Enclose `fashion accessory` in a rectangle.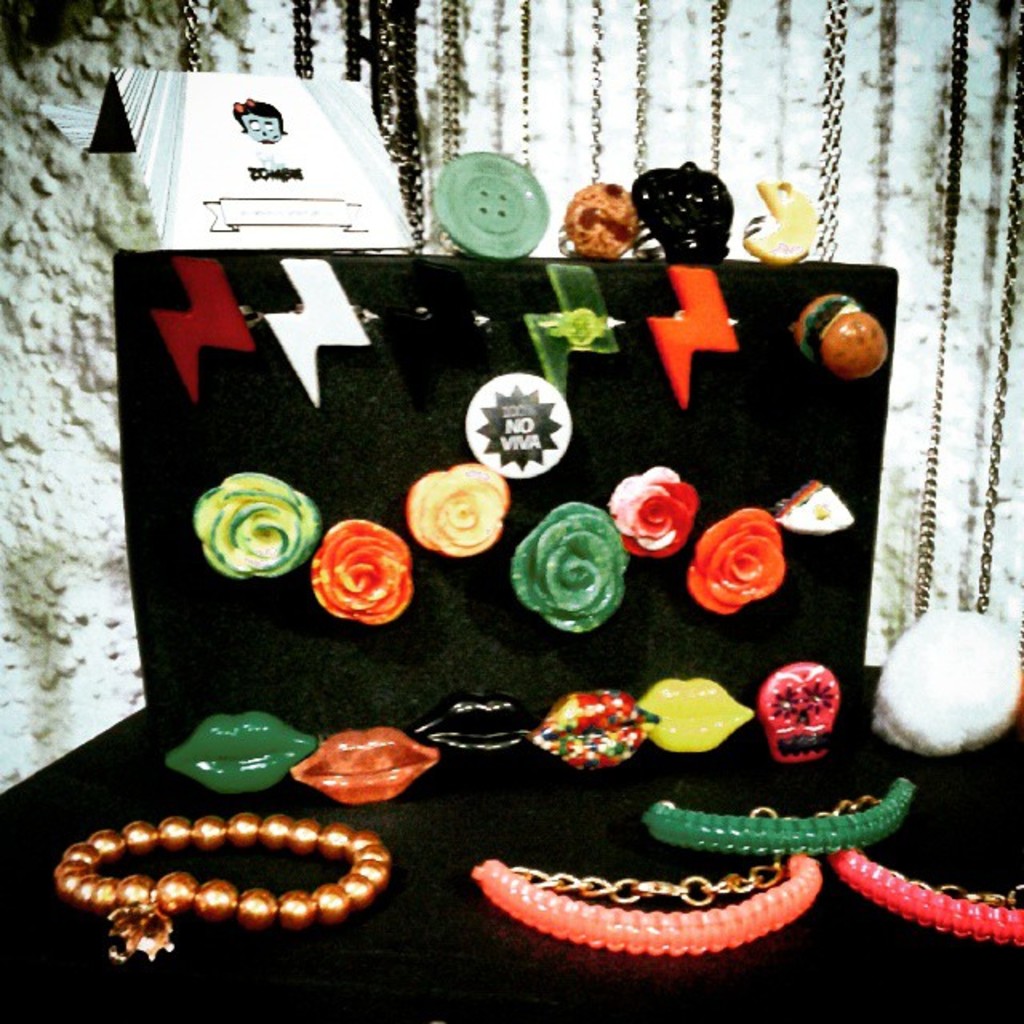
detection(142, 248, 258, 390).
